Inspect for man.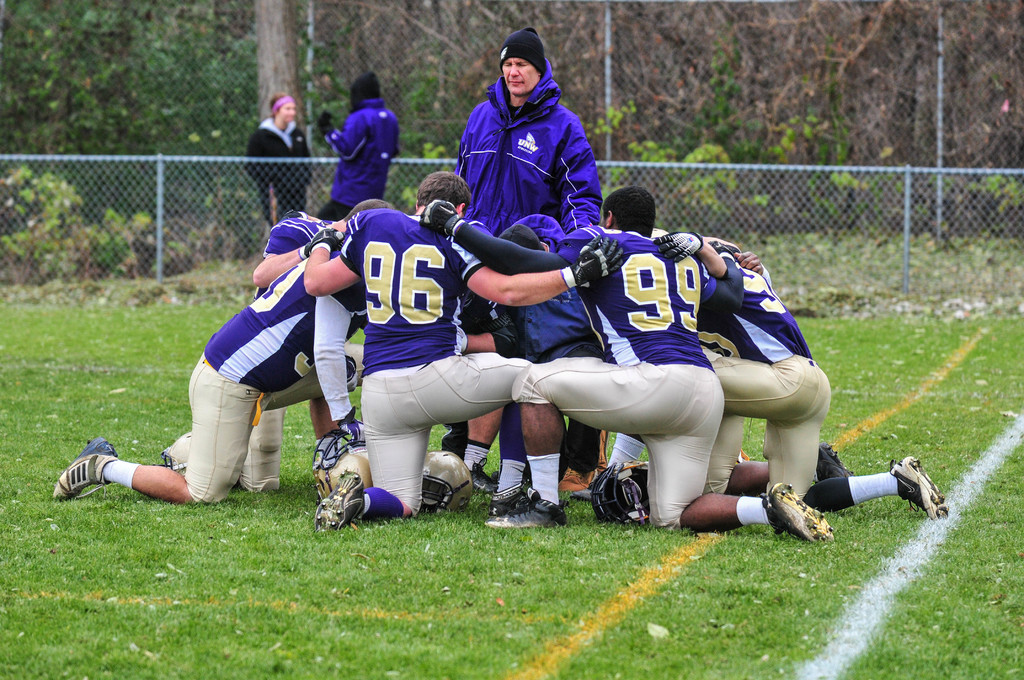
Inspection: 650,229,948,527.
